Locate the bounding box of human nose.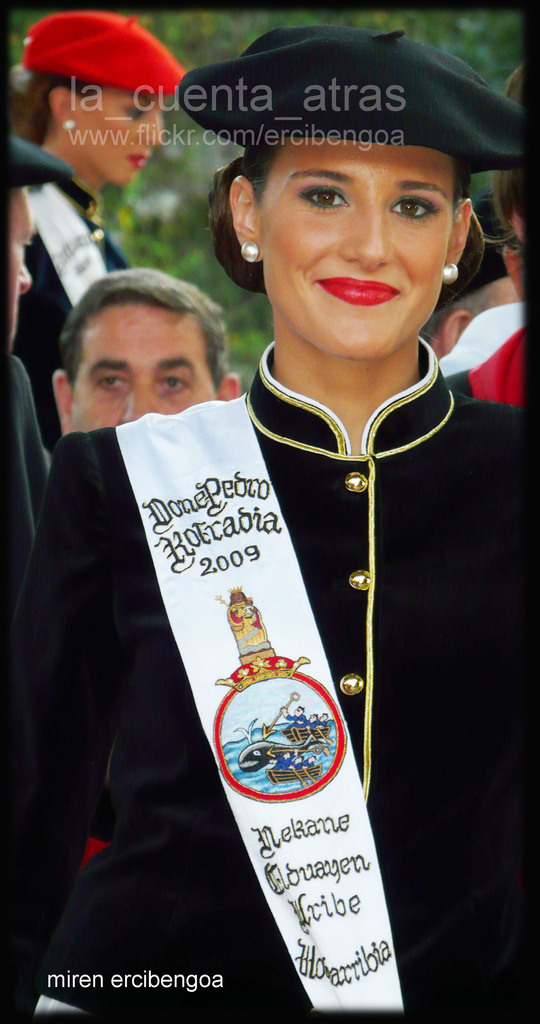
Bounding box: [16,264,31,292].
